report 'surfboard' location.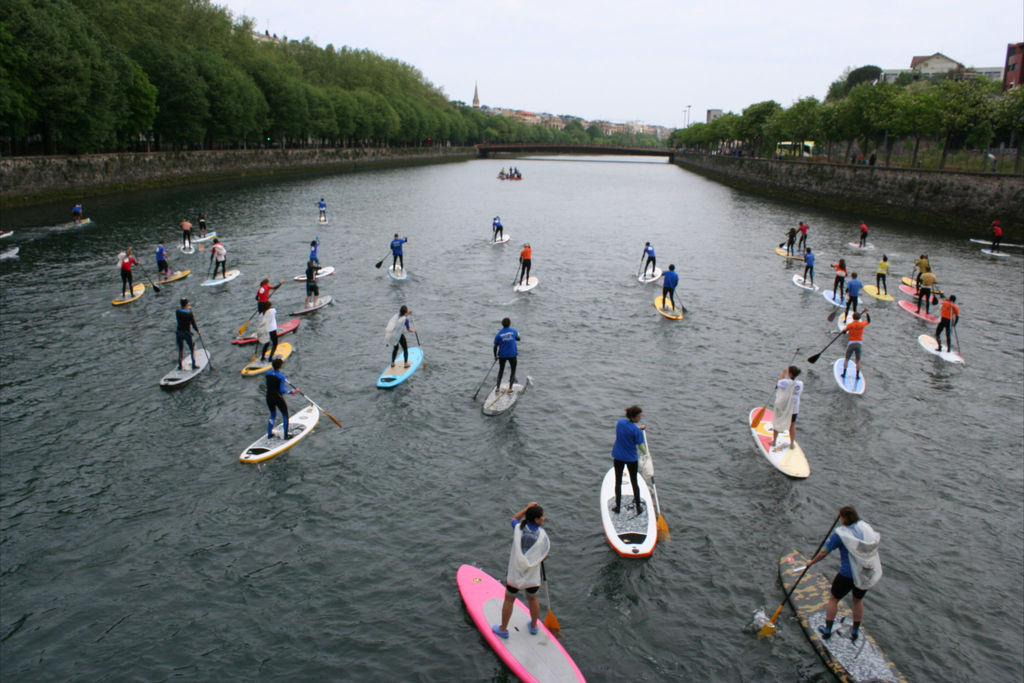
Report: pyautogui.locateOnScreen(189, 230, 217, 244).
